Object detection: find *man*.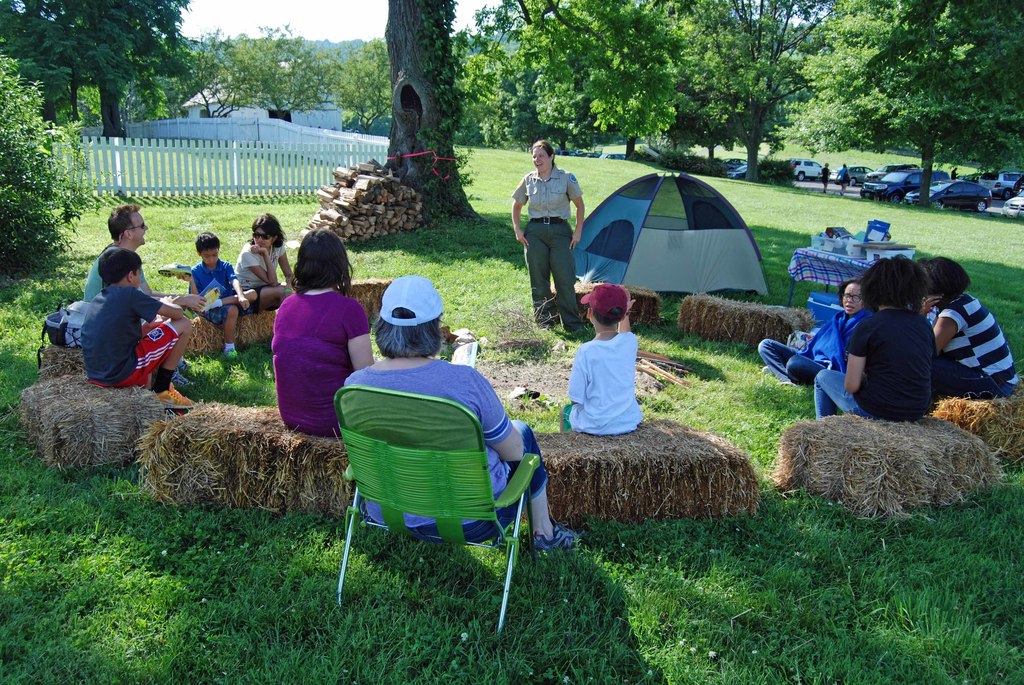
87:204:202:335.
